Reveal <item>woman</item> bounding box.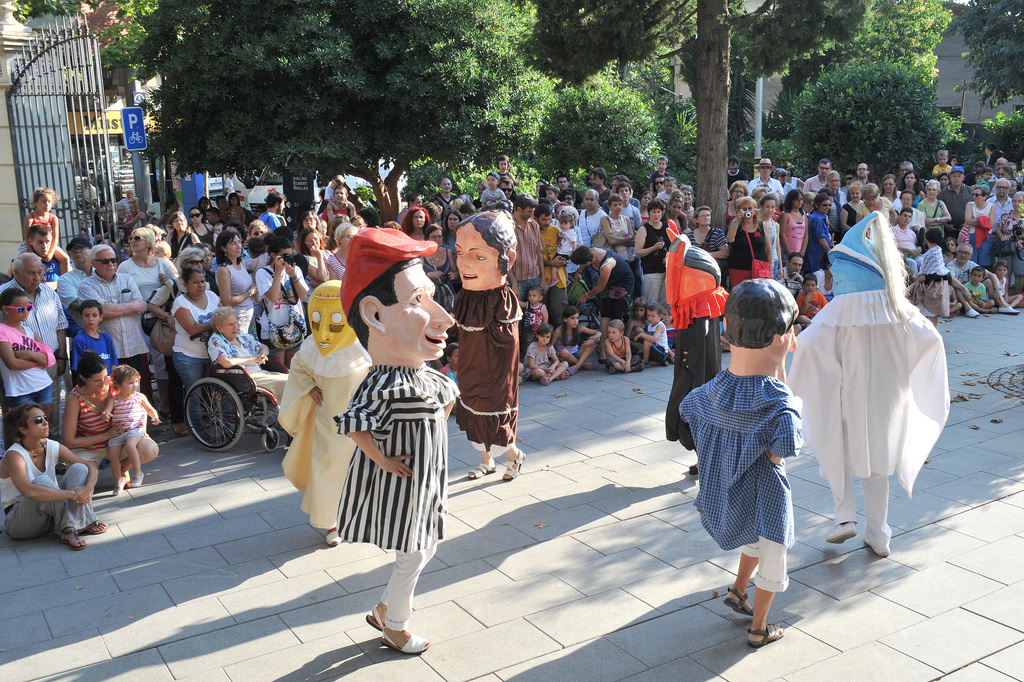
Revealed: bbox=[325, 219, 362, 284].
